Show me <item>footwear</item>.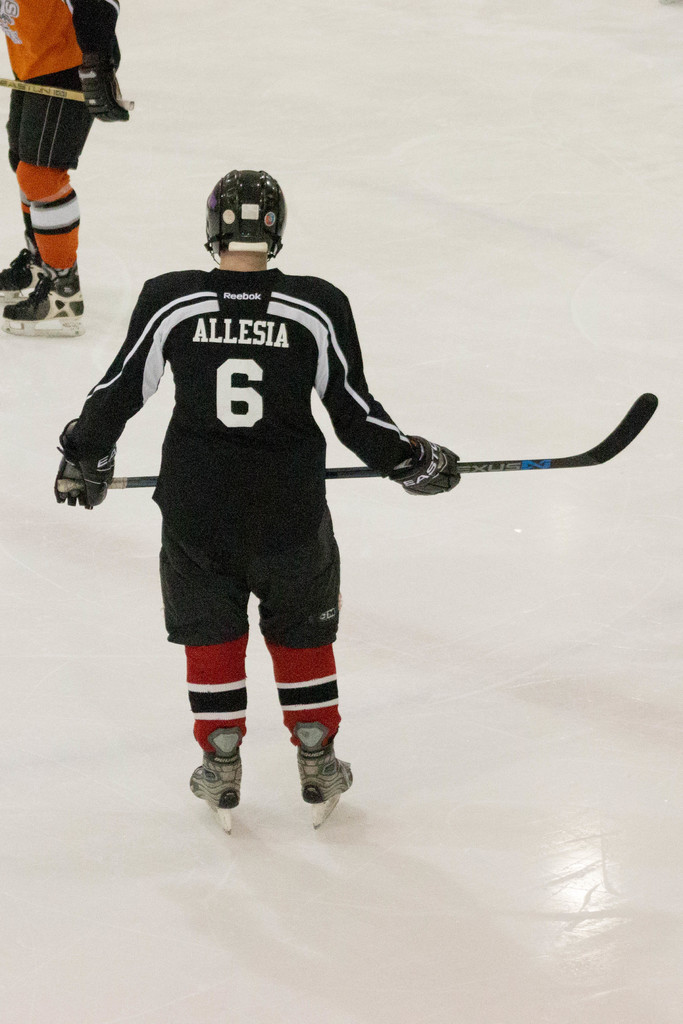
<item>footwear</item> is here: region(0, 251, 43, 289).
